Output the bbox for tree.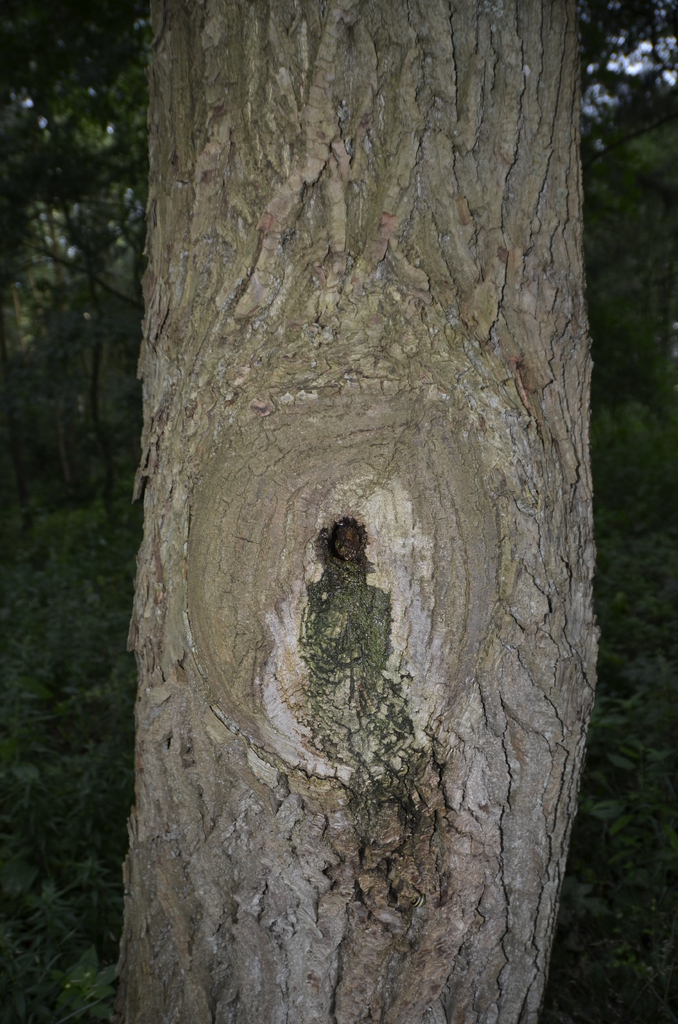
crop(118, 1, 600, 1022).
